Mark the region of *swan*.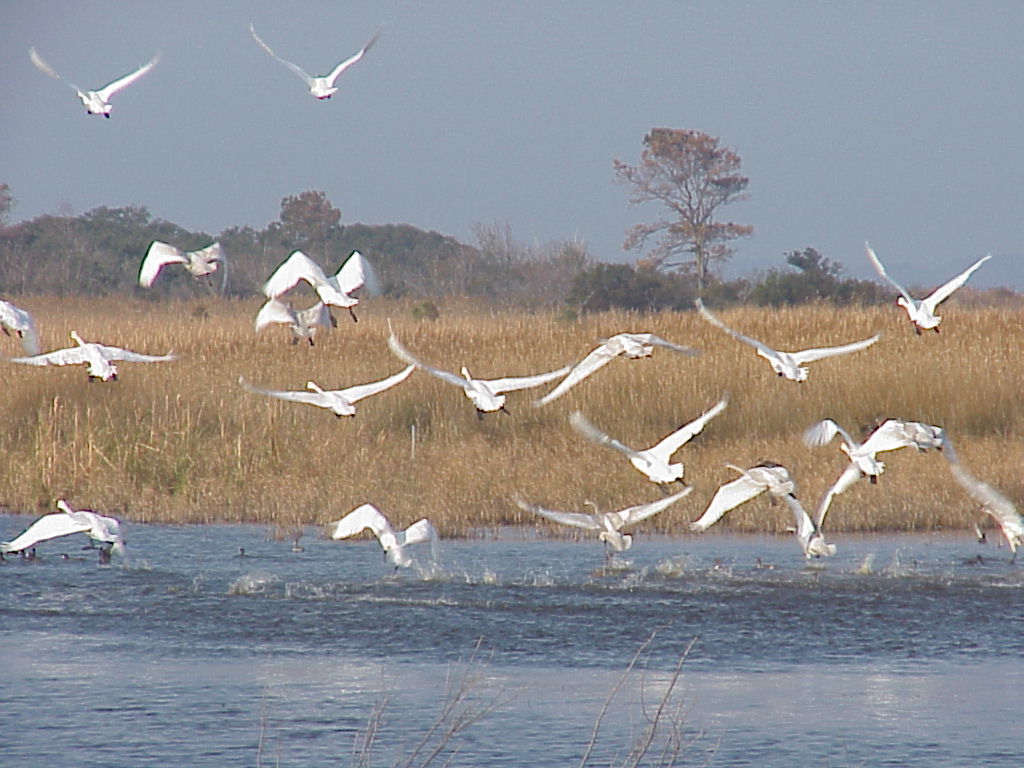
Region: [x1=27, y1=41, x2=168, y2=117].
